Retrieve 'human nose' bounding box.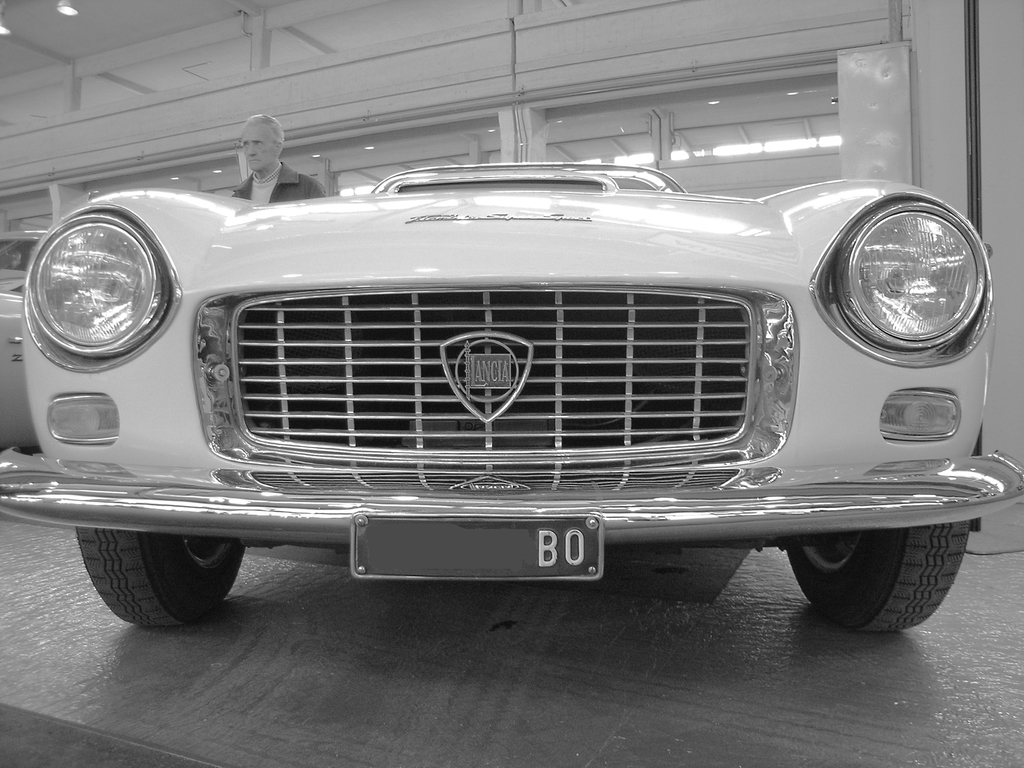
Bounding box: 248,144,256,153.
